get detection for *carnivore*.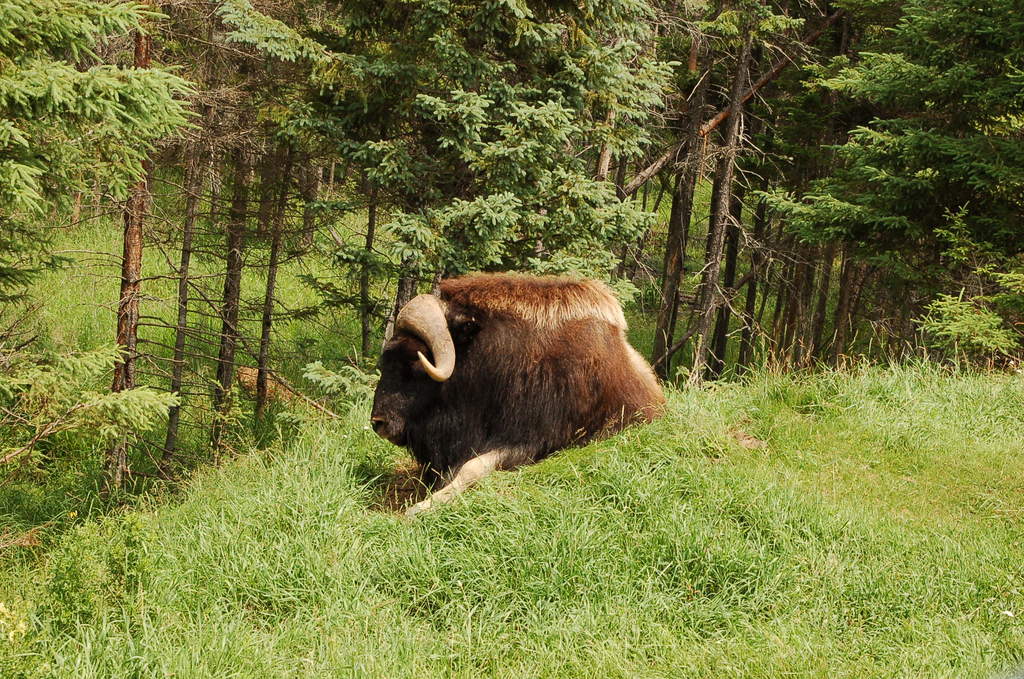
Detection: box=[351, 256, 699, 525].
